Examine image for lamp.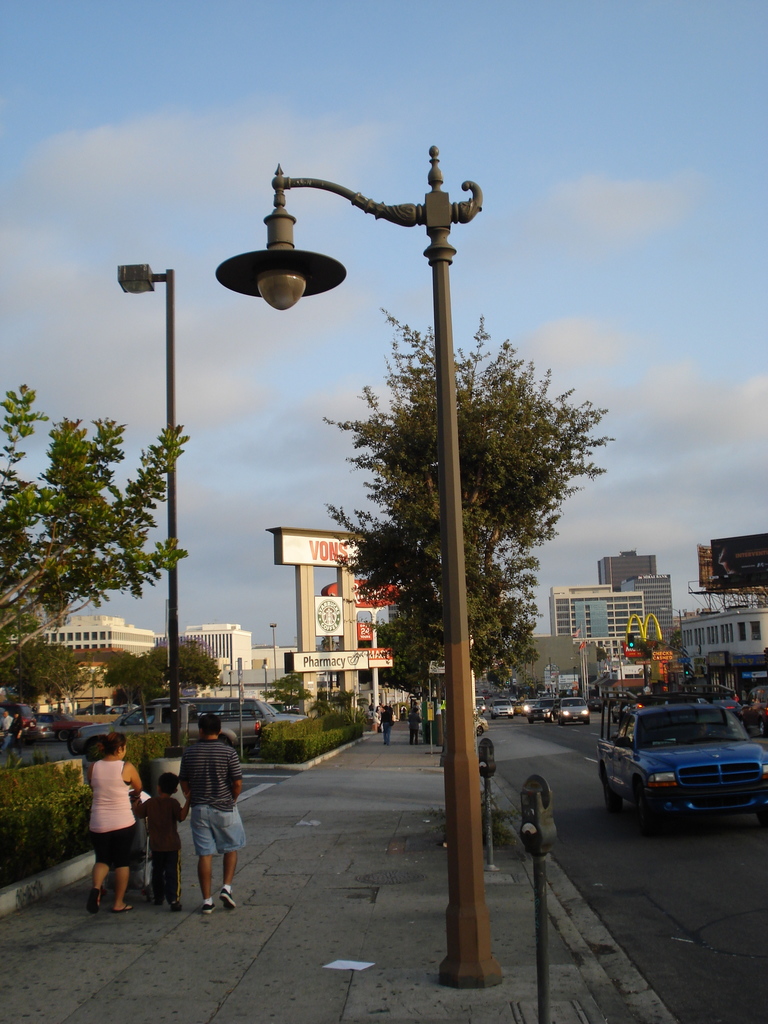
Examination result: rect(212, 140, 481, 982).
